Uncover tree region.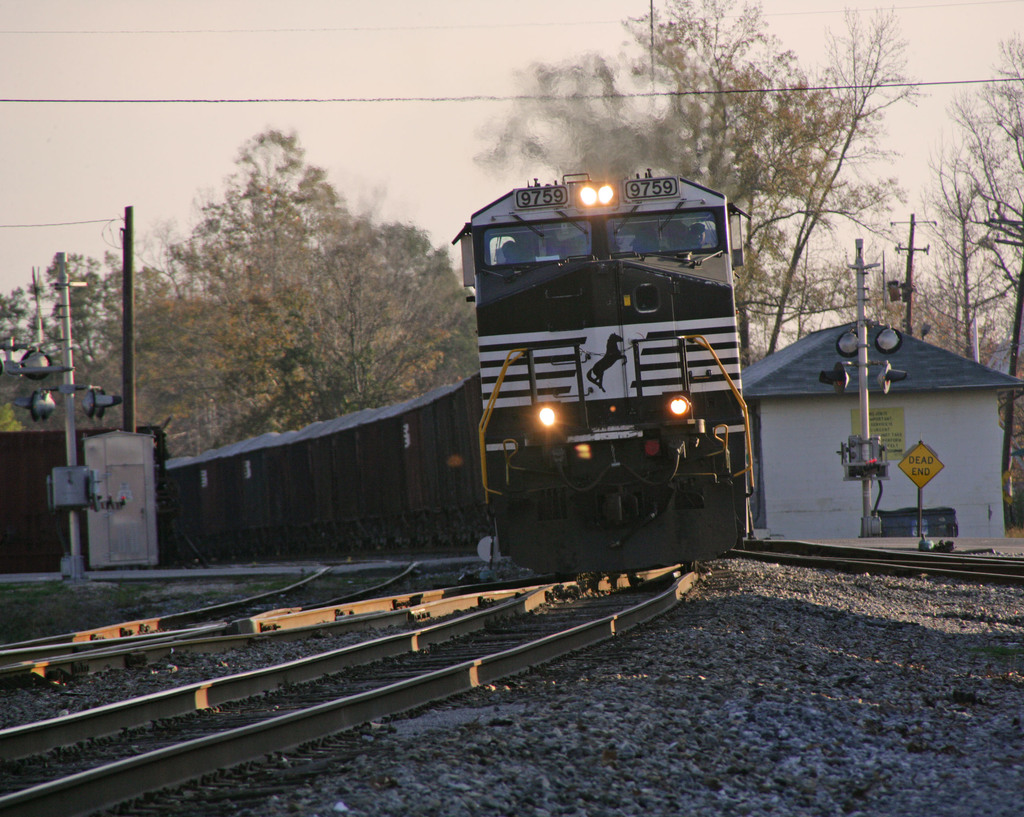
Uncovered: BBox(106, 102, 383, 475).
